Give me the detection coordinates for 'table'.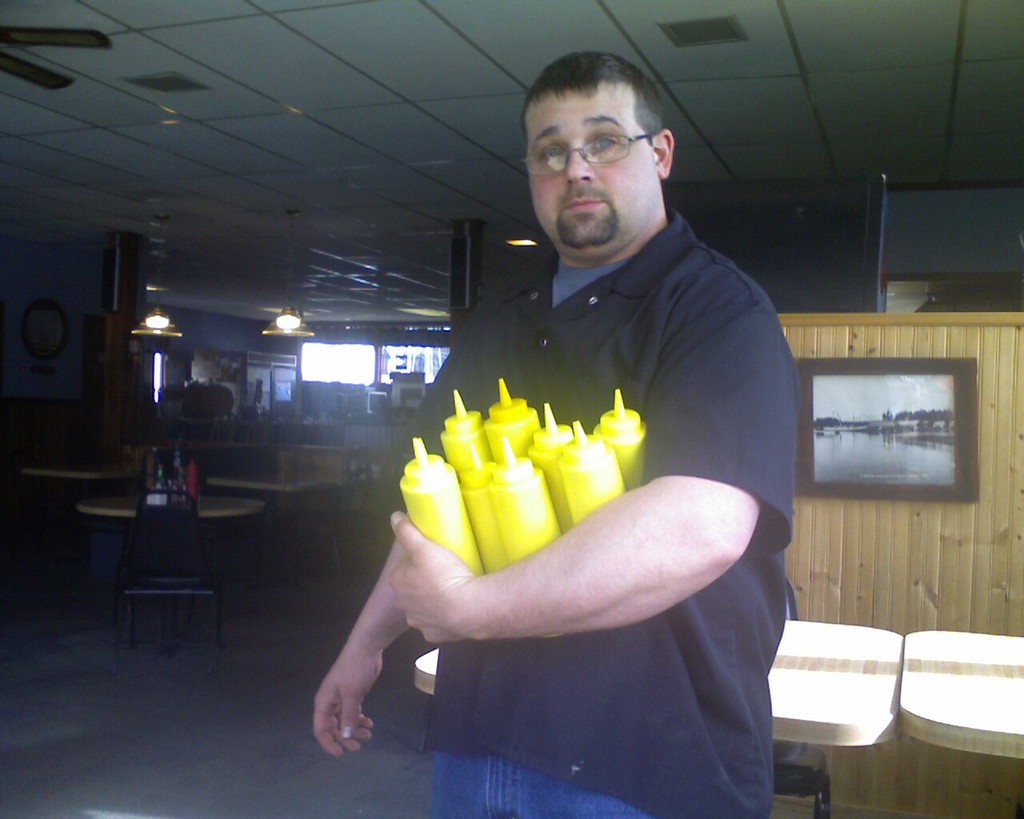
<bbox>79, 492, 268, 630</bbox>.
